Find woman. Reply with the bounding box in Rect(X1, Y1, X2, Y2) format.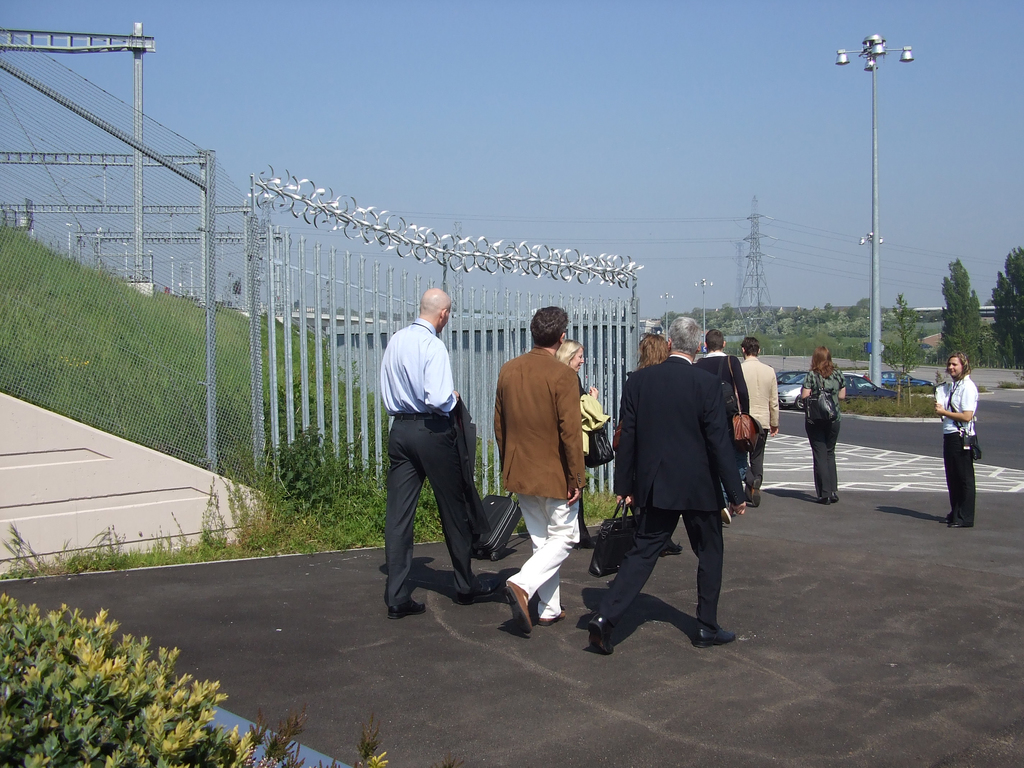
Rect(799, 348, 846, 502).
